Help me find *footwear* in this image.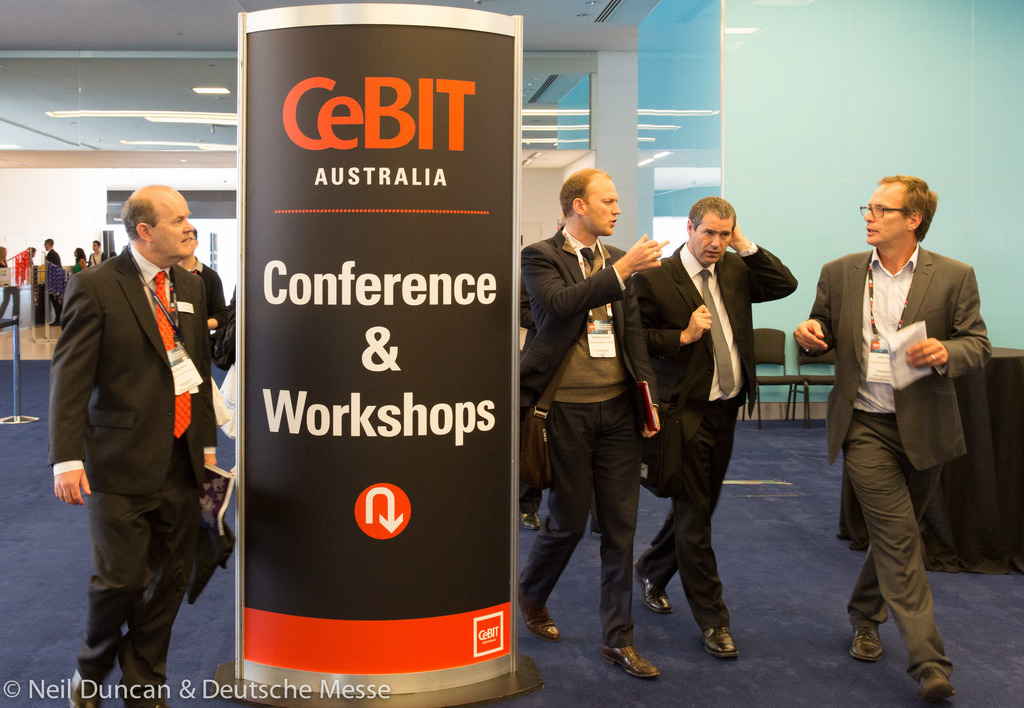
Found it: [520, 584, 559, 641].
